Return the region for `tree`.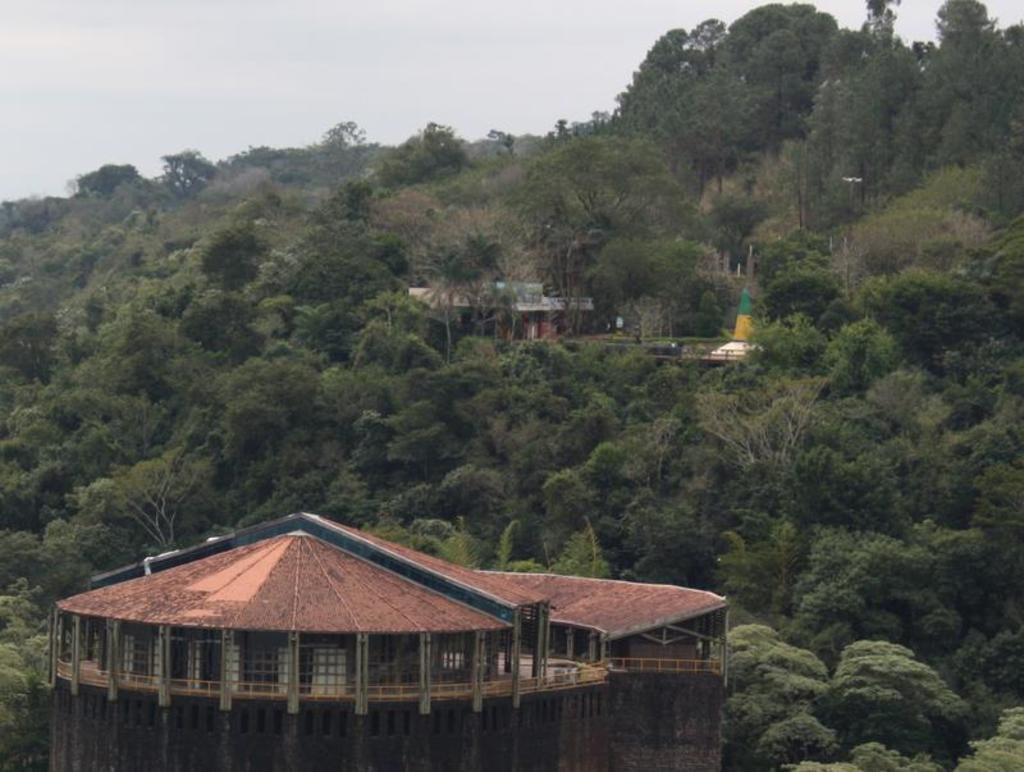
(x1=109, y1=446, x2=193, y2=551).
